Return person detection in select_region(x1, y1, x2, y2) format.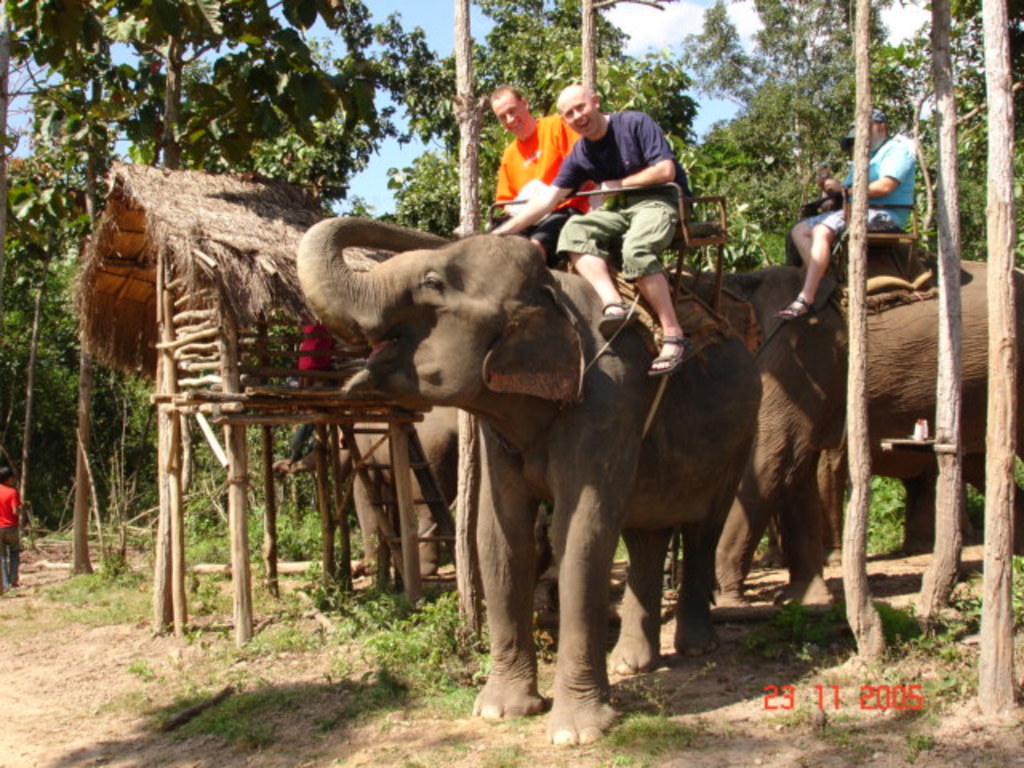
select_region(488, 86, 688, 371).
